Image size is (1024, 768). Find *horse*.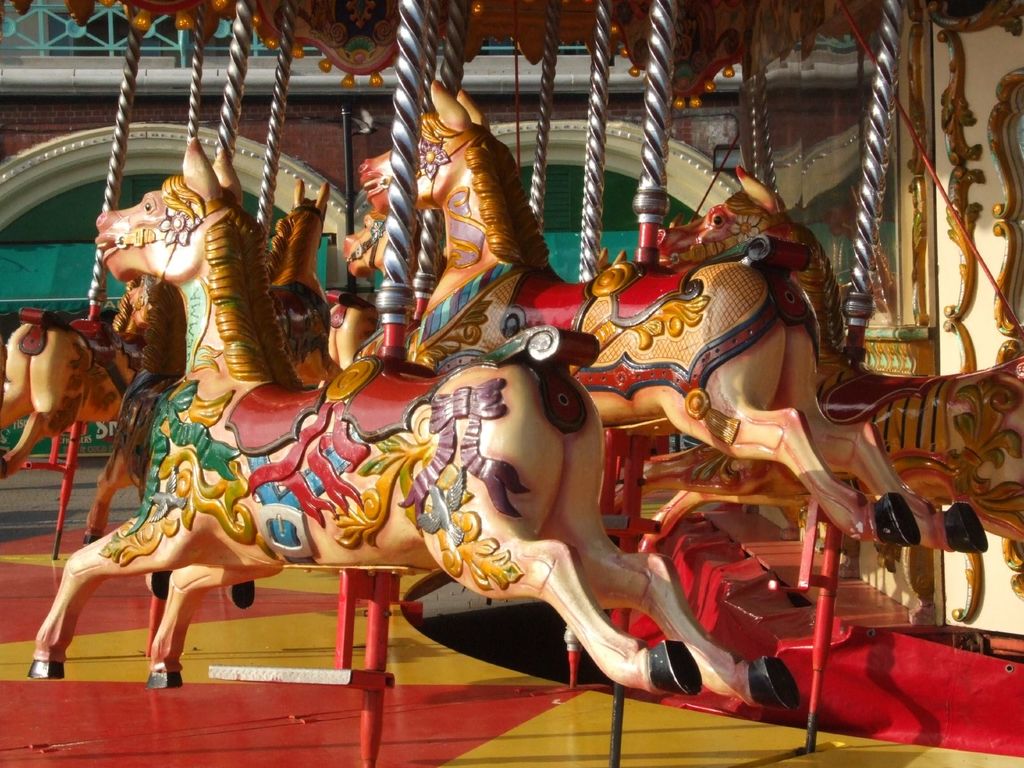
pyautogui.locateOnScreen(359, 76, 986, 550).
